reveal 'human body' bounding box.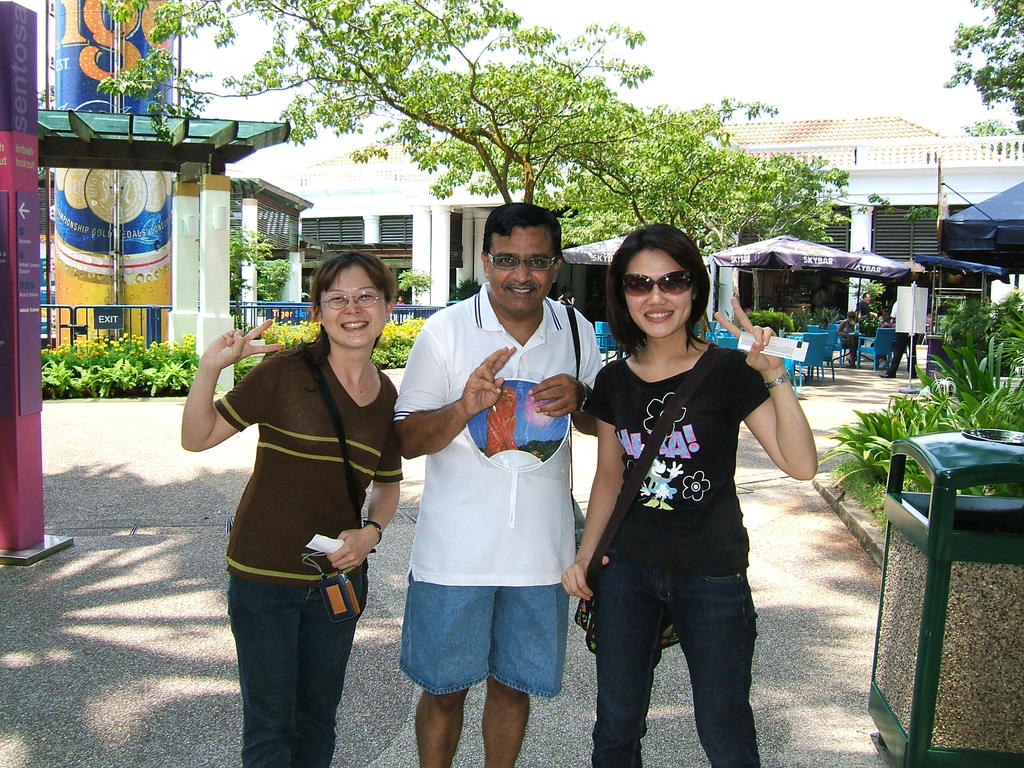
Revealed: (571, 238, 795, 750).
